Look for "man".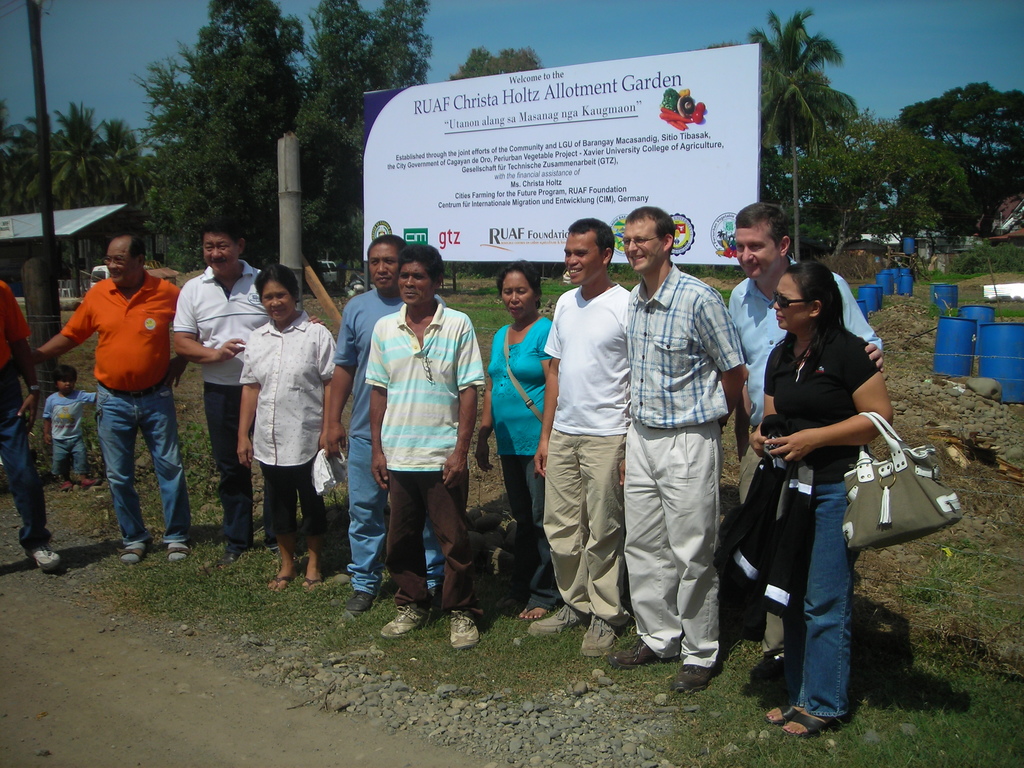
Found: select_region(531, 216, 632, 658).
